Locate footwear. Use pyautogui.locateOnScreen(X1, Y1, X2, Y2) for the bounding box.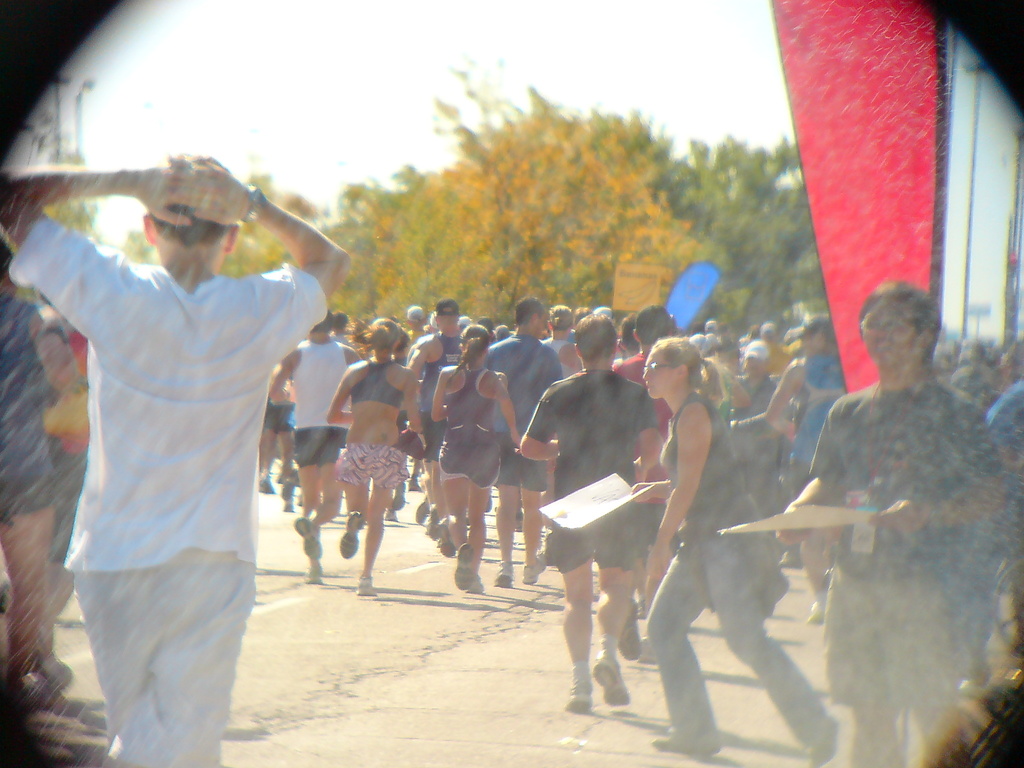
pyautogui.locateOnScreen(444, 524, 456, 556).
